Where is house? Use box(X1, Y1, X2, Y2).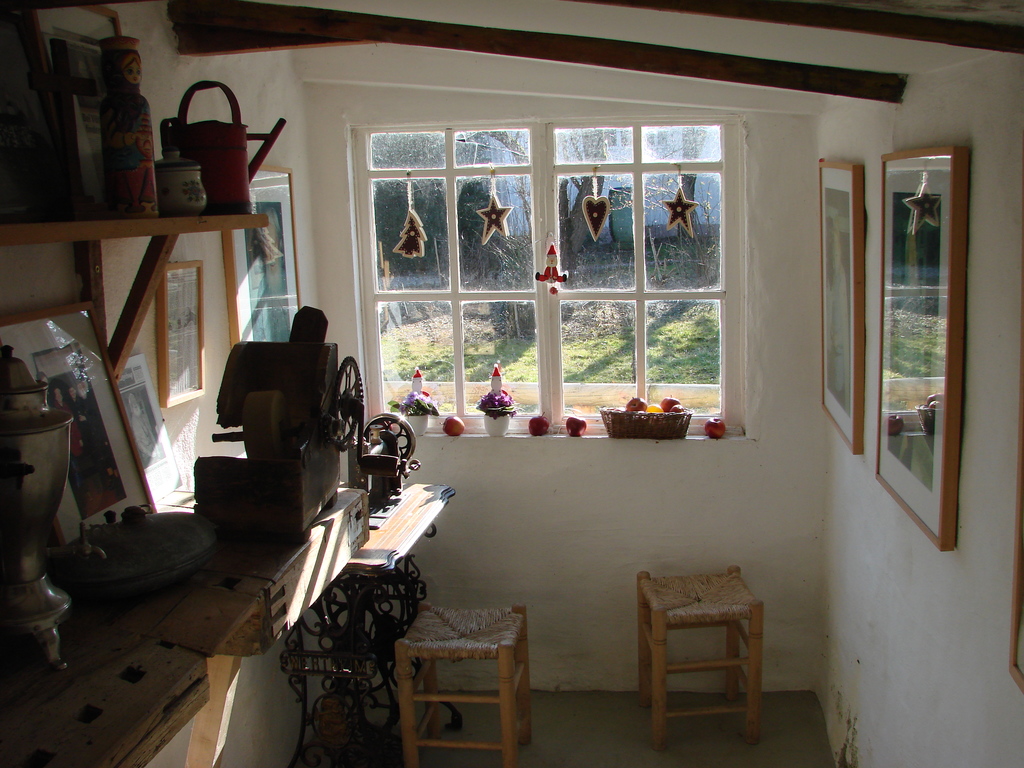
box(51, 0, 1023, 722).
